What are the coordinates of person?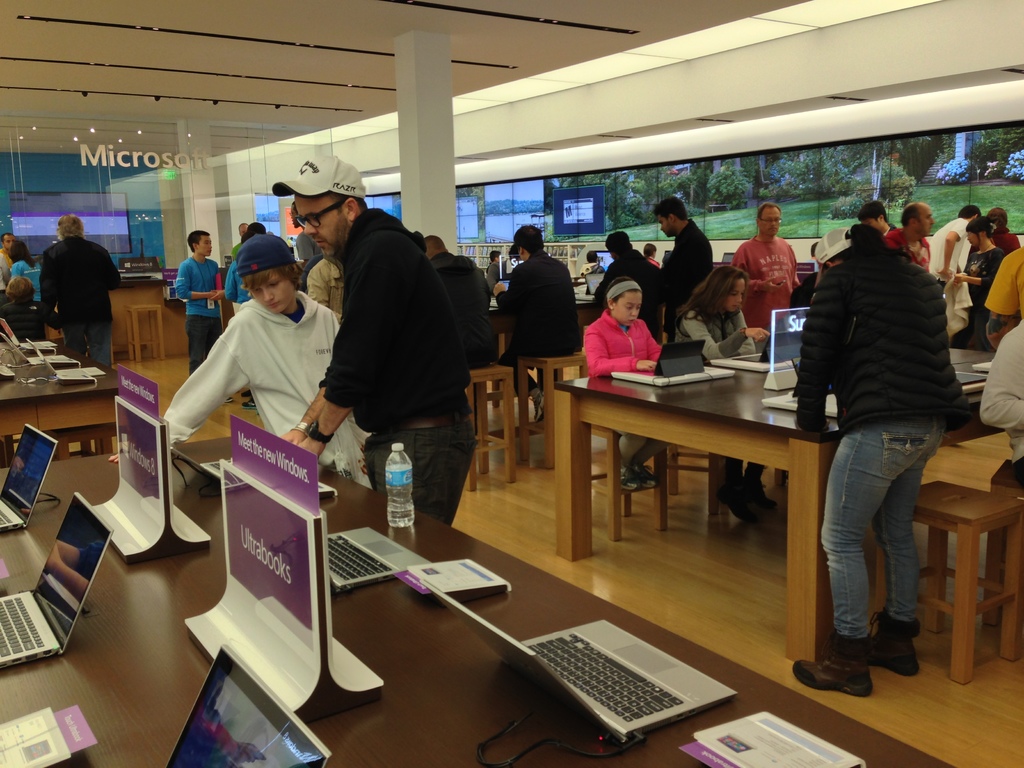
(29,204,109,364).
